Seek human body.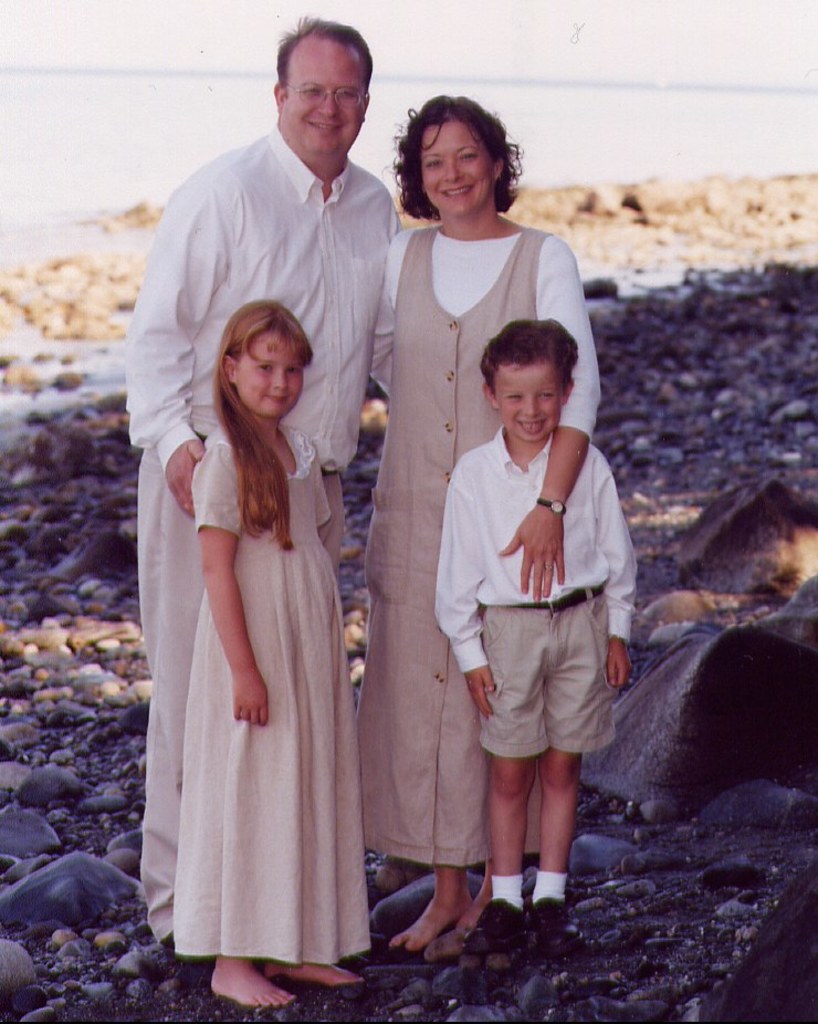
l=371, t=92, r=608, b=962.
